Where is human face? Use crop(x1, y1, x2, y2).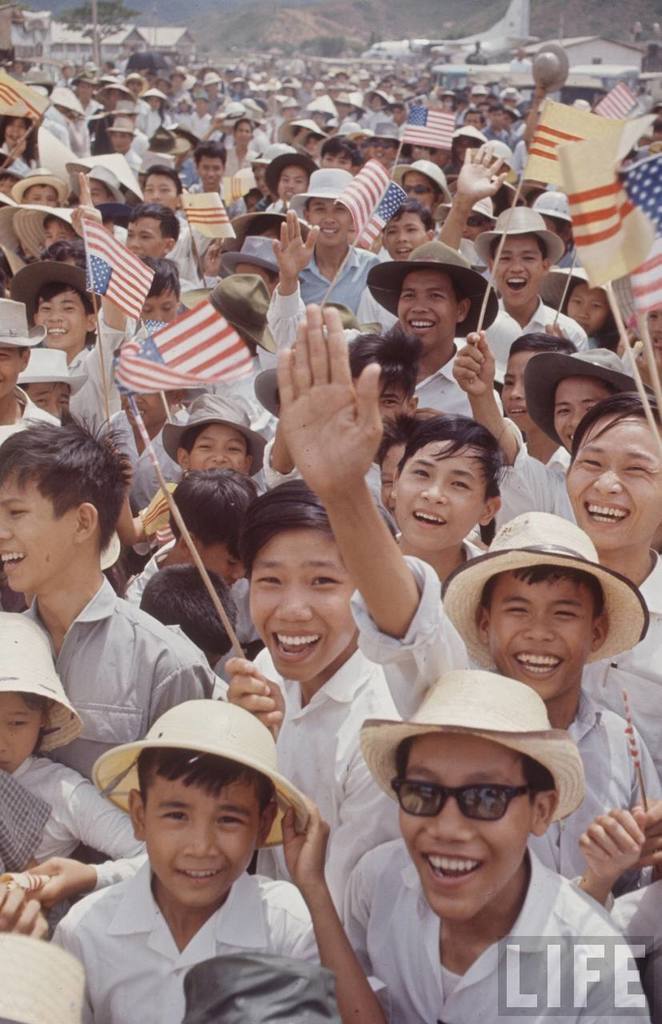
crop(0, 474, 70, 591).
